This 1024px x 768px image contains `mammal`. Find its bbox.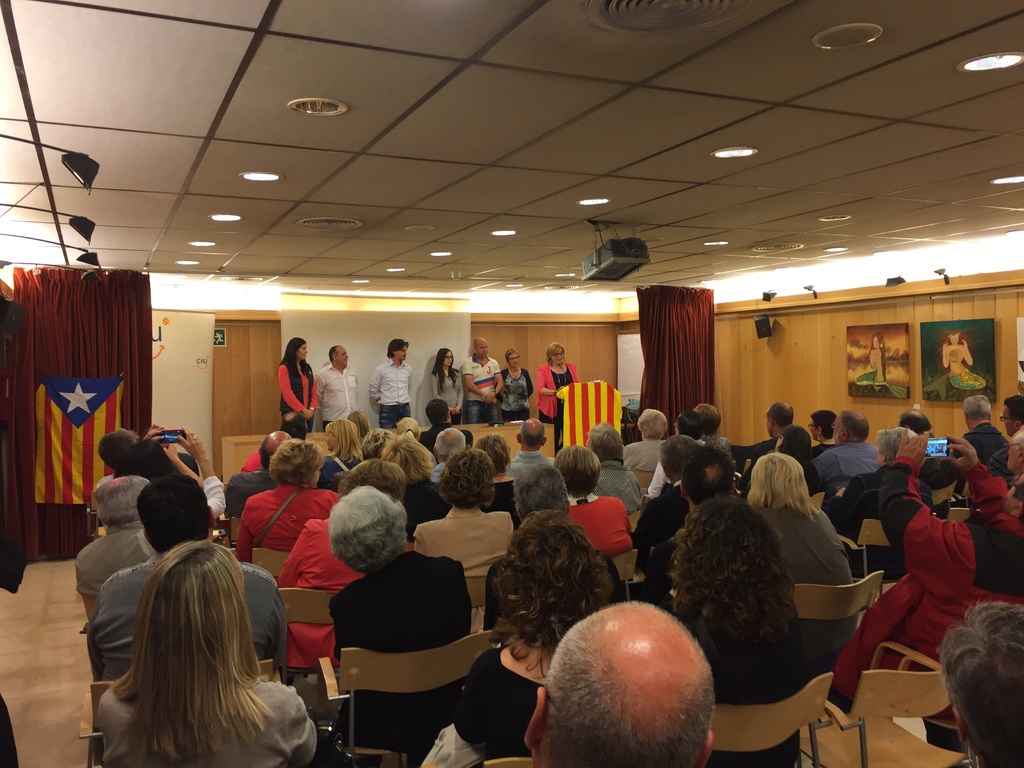
[x1=941, y1=599, x2=1023, y2=767].
